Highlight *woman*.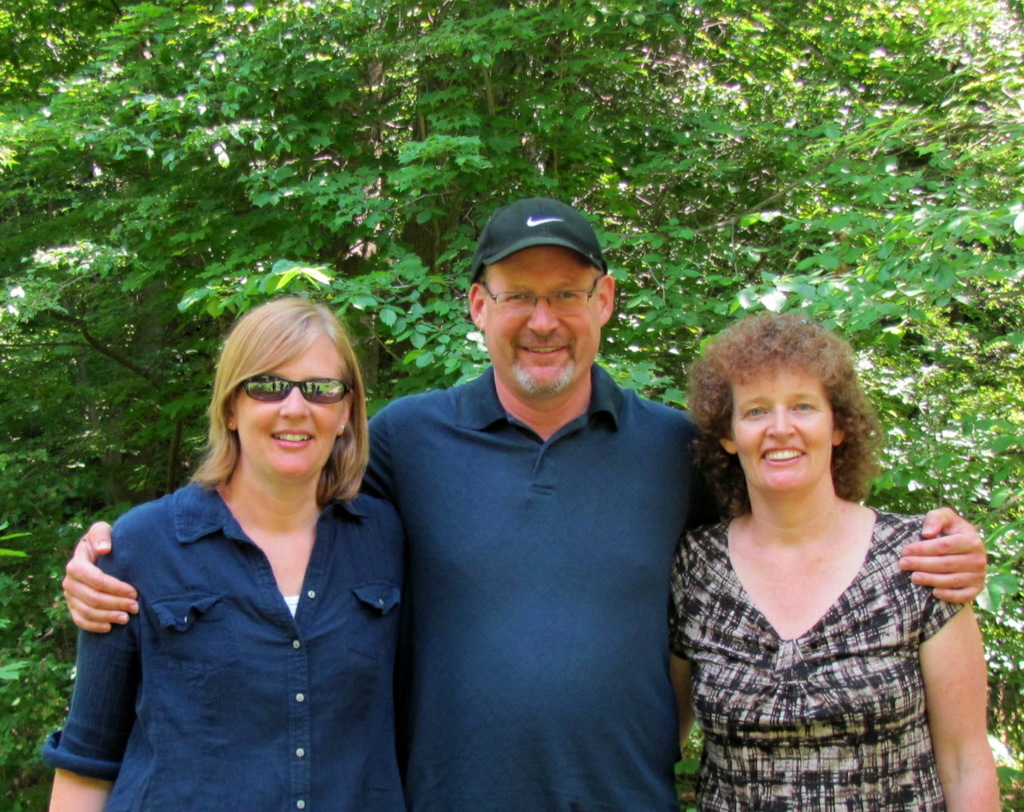
Highlighted region: bbox=(53, 295, 420, 811).
